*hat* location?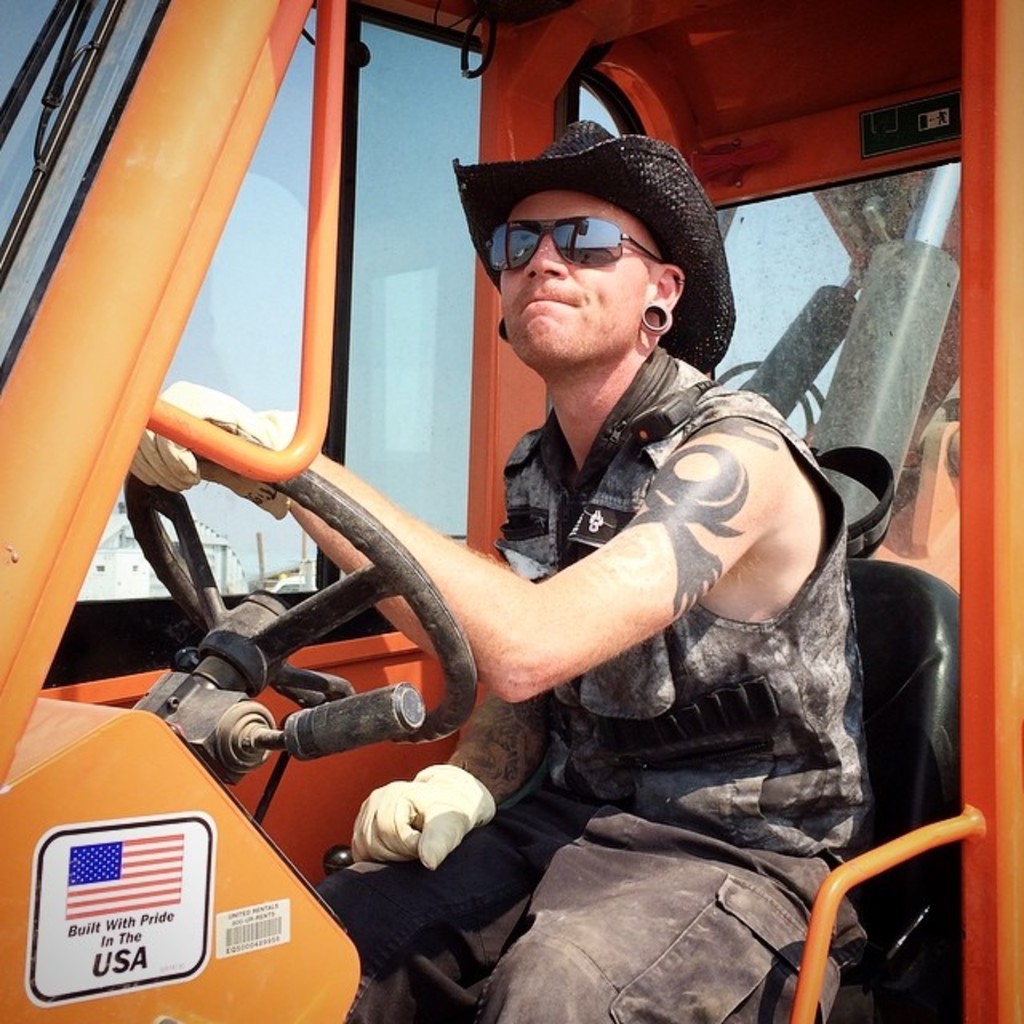
Rect(450, 114, 734, 376)
